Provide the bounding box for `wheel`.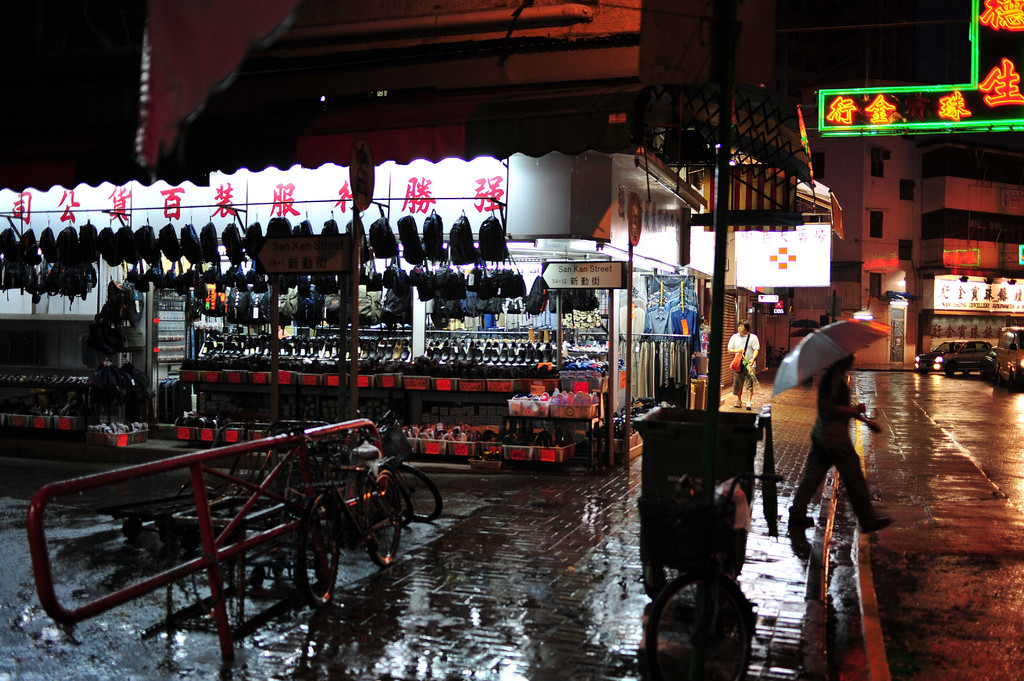
(294,490,342,609).
